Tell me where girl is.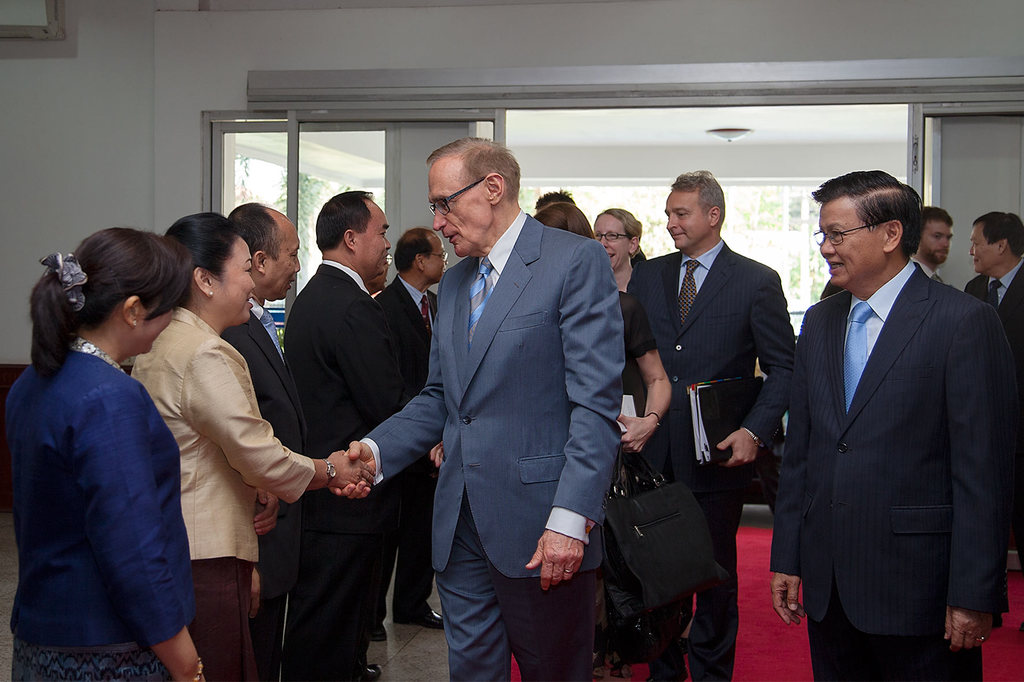
girl is at rect(129, 212, 370, 681).
